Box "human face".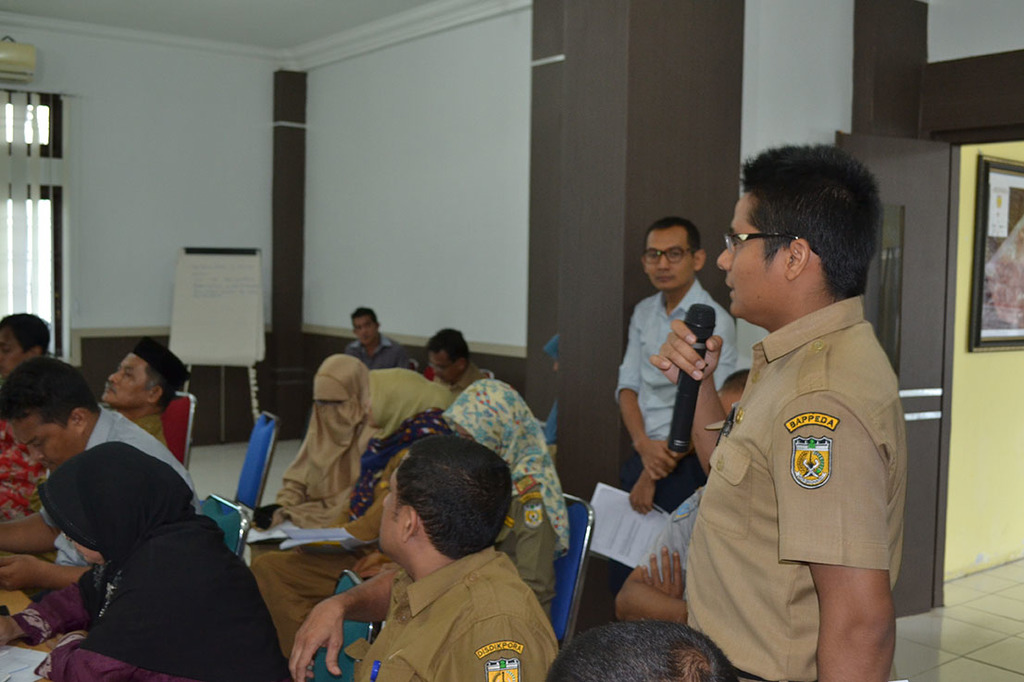
Rect(100, 353, 146, 408).
